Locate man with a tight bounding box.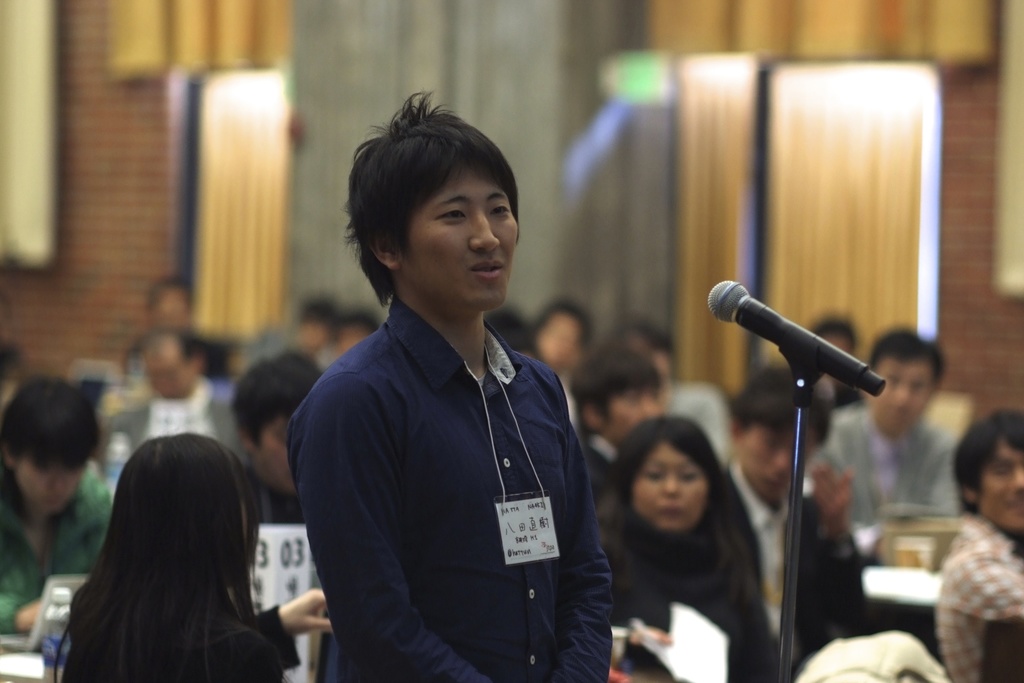
[287,90,611,682].
